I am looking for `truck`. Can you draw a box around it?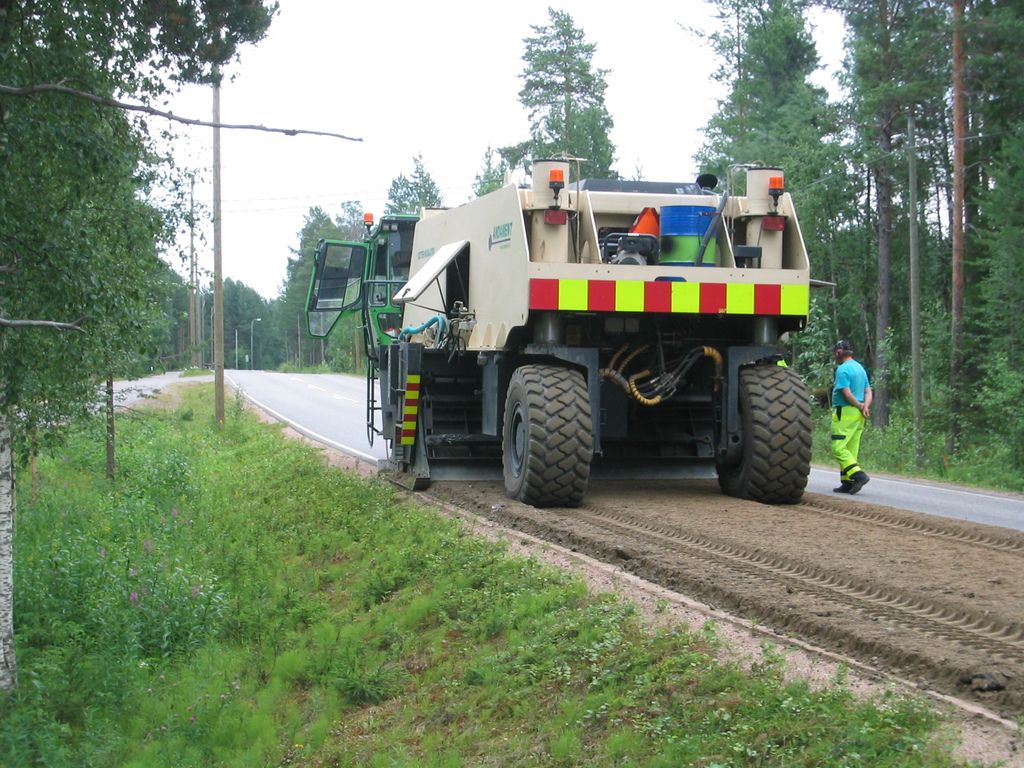
Sure, the bounding box is {"x1": 337, "y1": 166, "x2": 826, "y2": 508}.
